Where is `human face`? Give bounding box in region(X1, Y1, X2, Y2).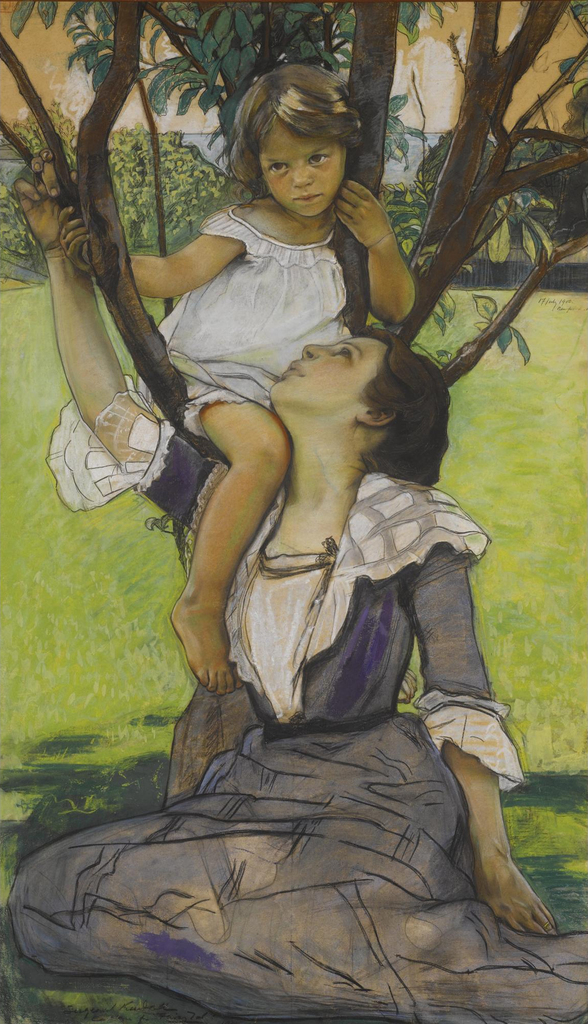
region(267, 331, 388, 413).
